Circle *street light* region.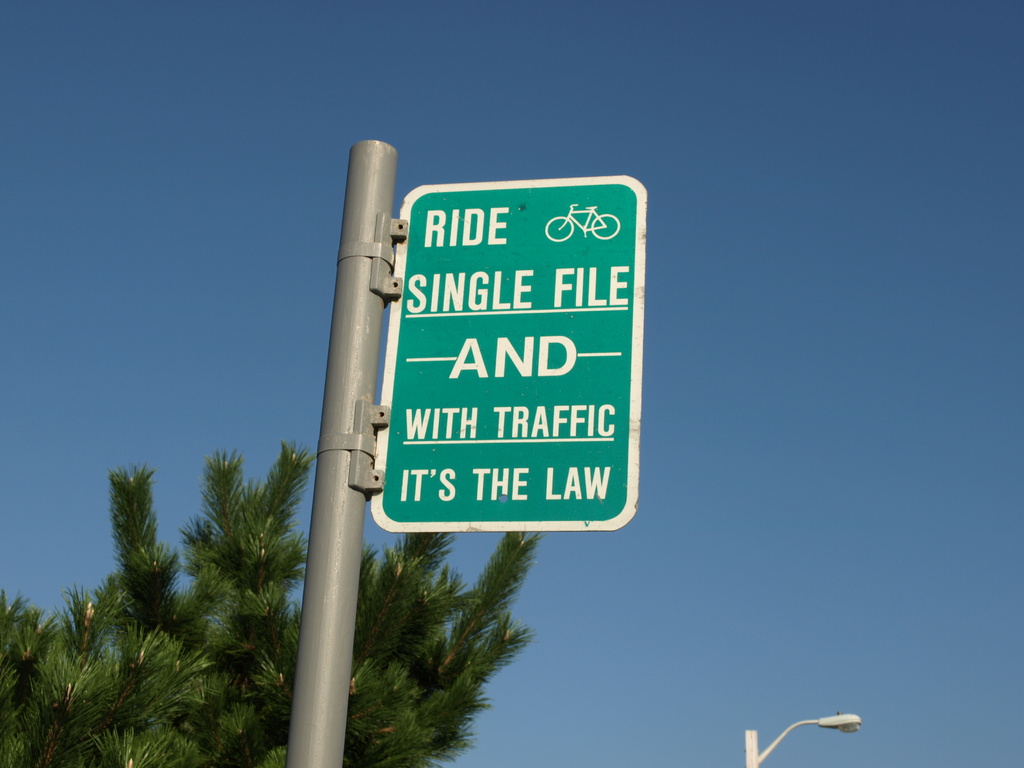
Region: detection(742, 709, 866, 767).
